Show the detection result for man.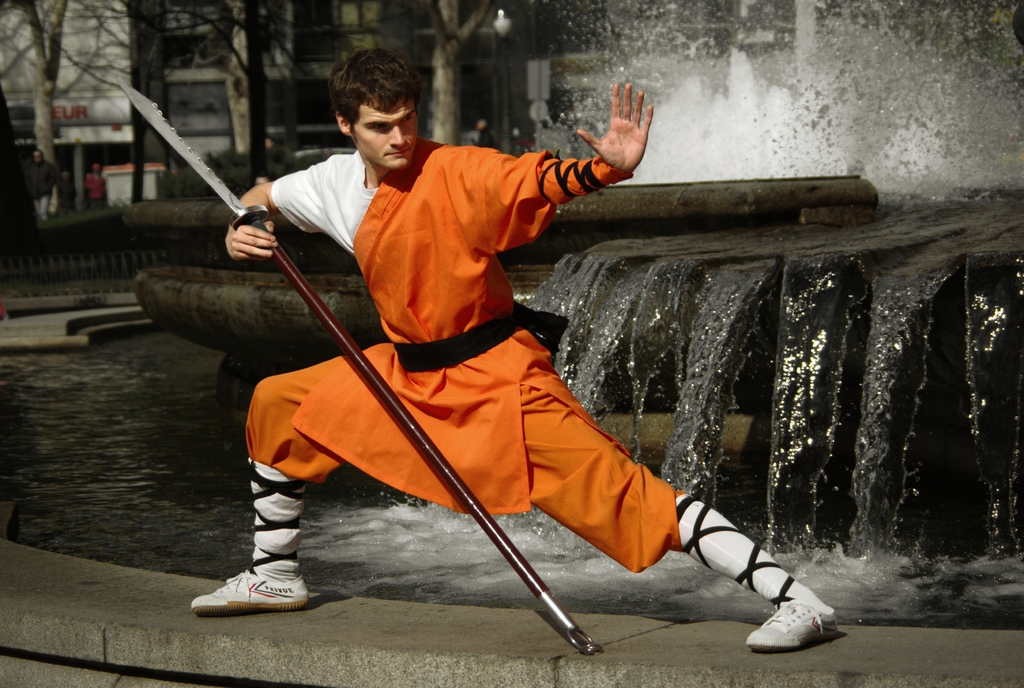
190/44/839/653.
